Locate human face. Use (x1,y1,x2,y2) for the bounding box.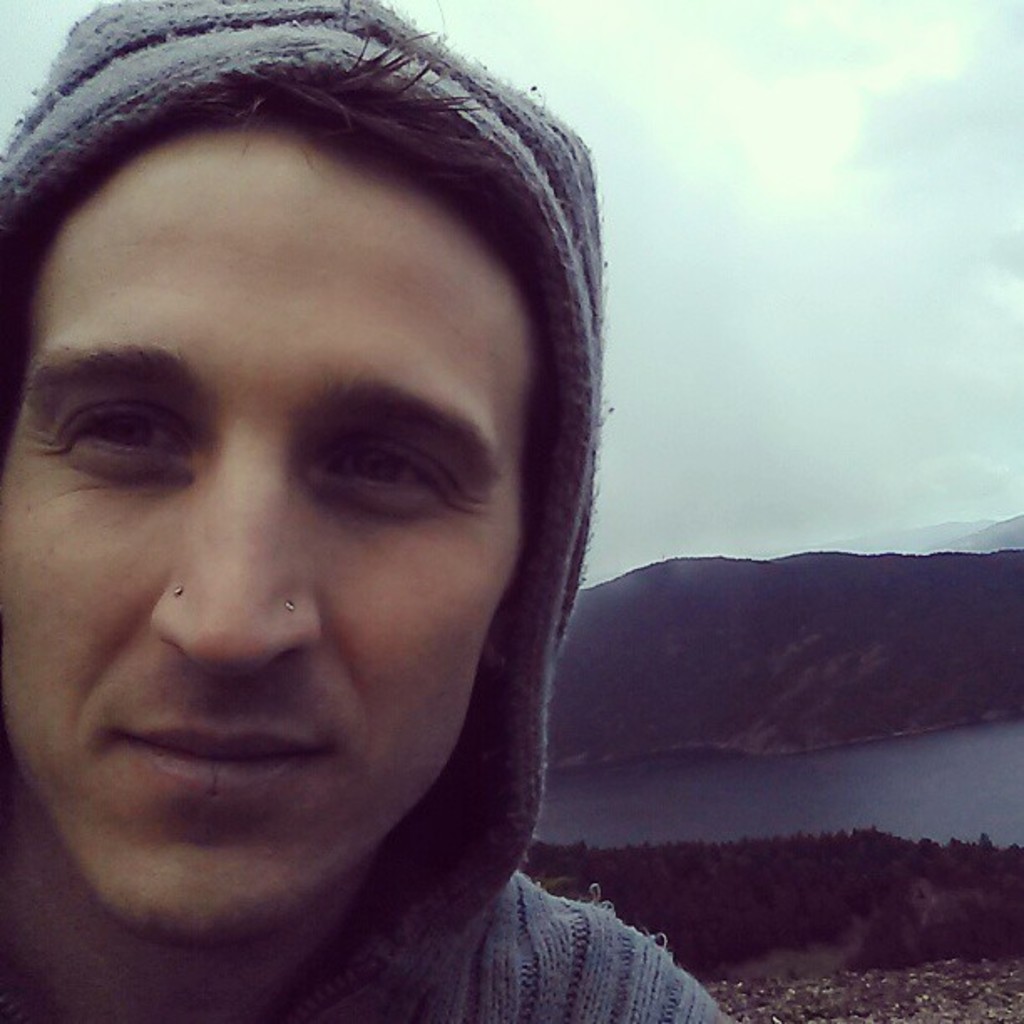
(0,141,532,924).
